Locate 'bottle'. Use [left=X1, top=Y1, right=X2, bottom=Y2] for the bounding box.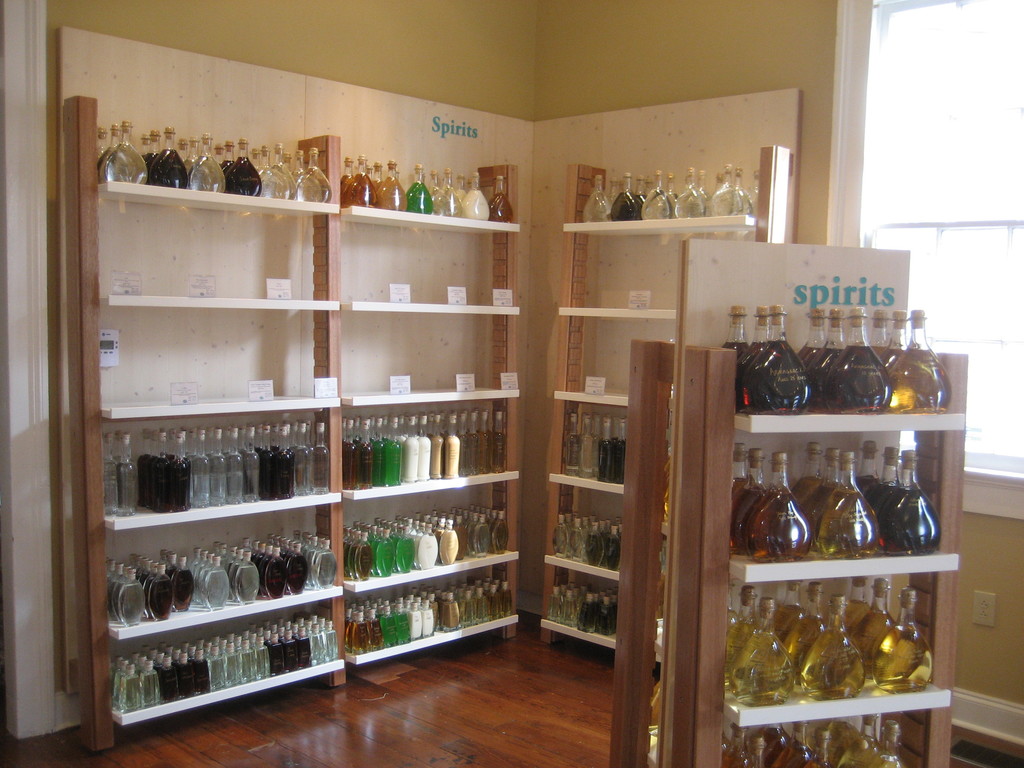
[left=789, top=442, right=821, bottom=511].
